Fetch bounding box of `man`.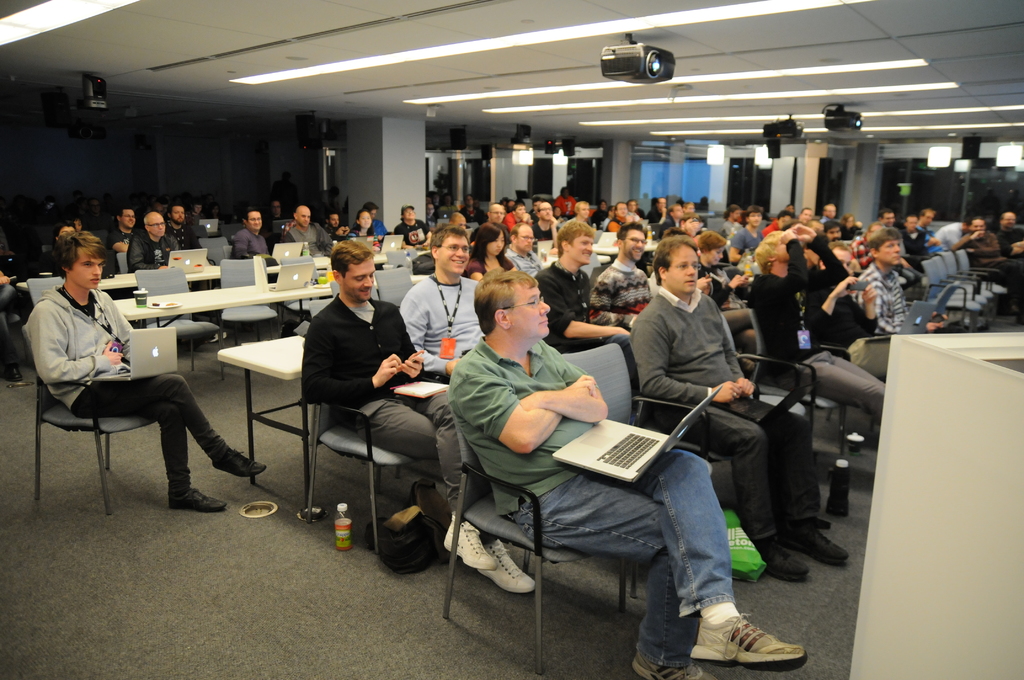
Bbox: 125/218/181/270.
